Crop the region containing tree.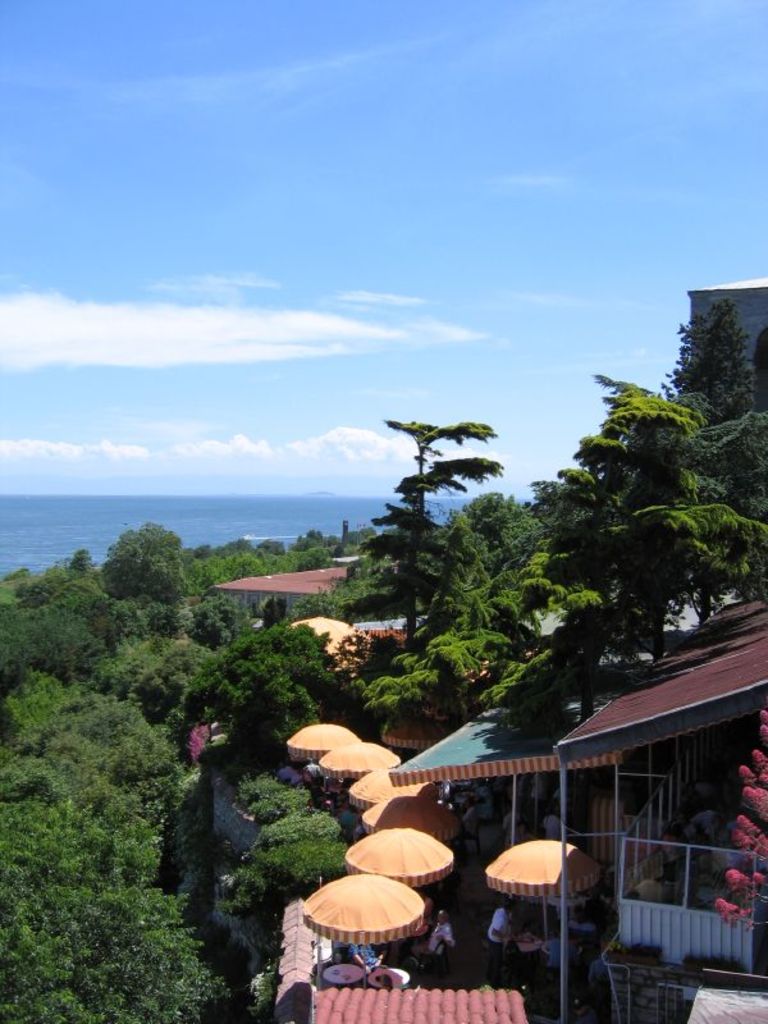
Crop region: l=554, t=362, r=755, b=663.
